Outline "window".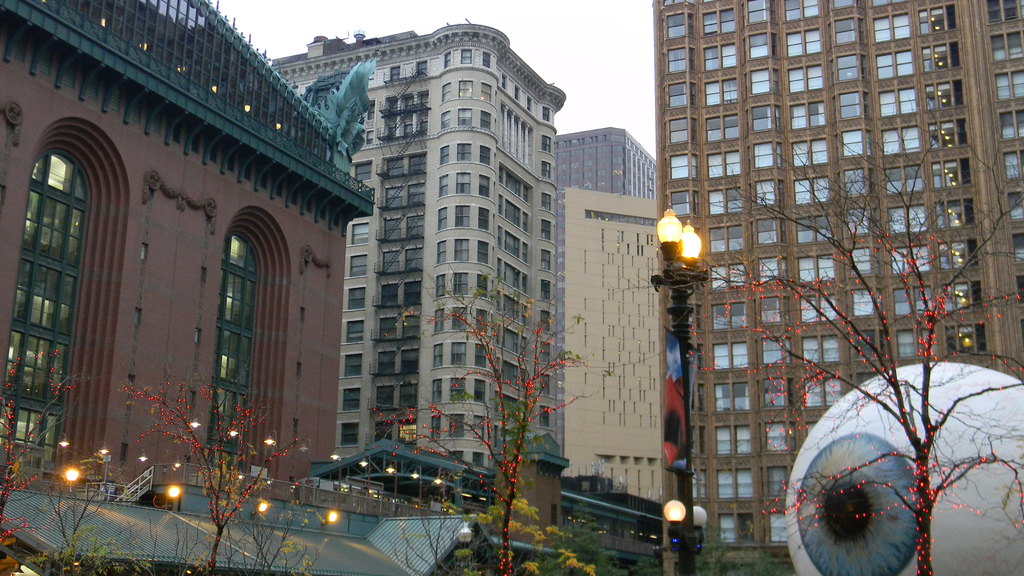
Outline: detection(707, 150, 742, 179).
